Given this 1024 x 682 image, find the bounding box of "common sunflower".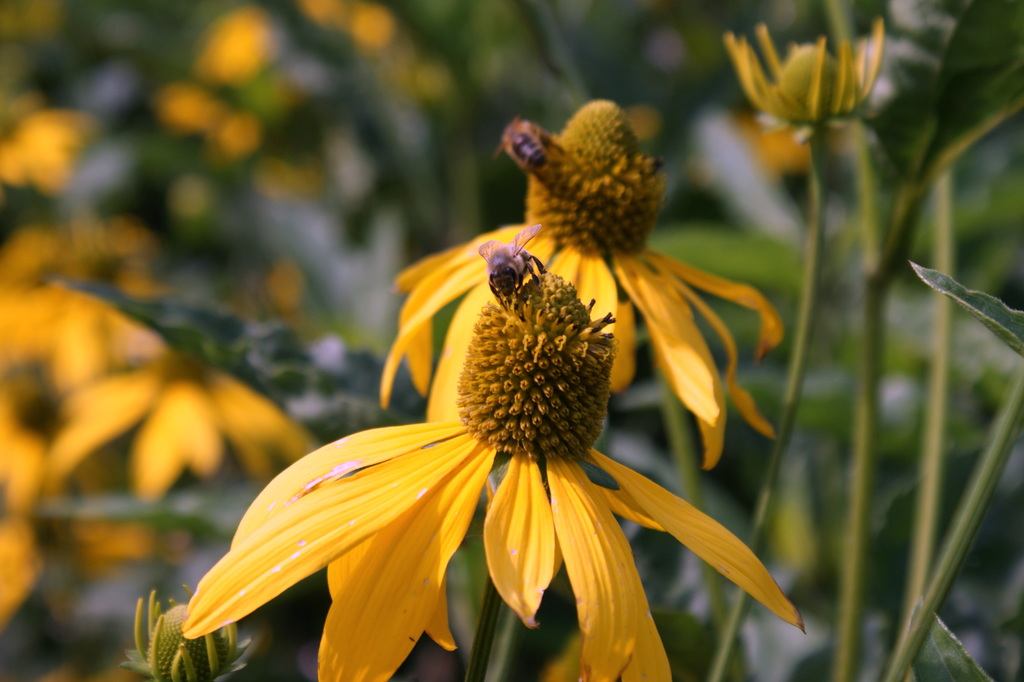
region(387, 98, 766, 521).
